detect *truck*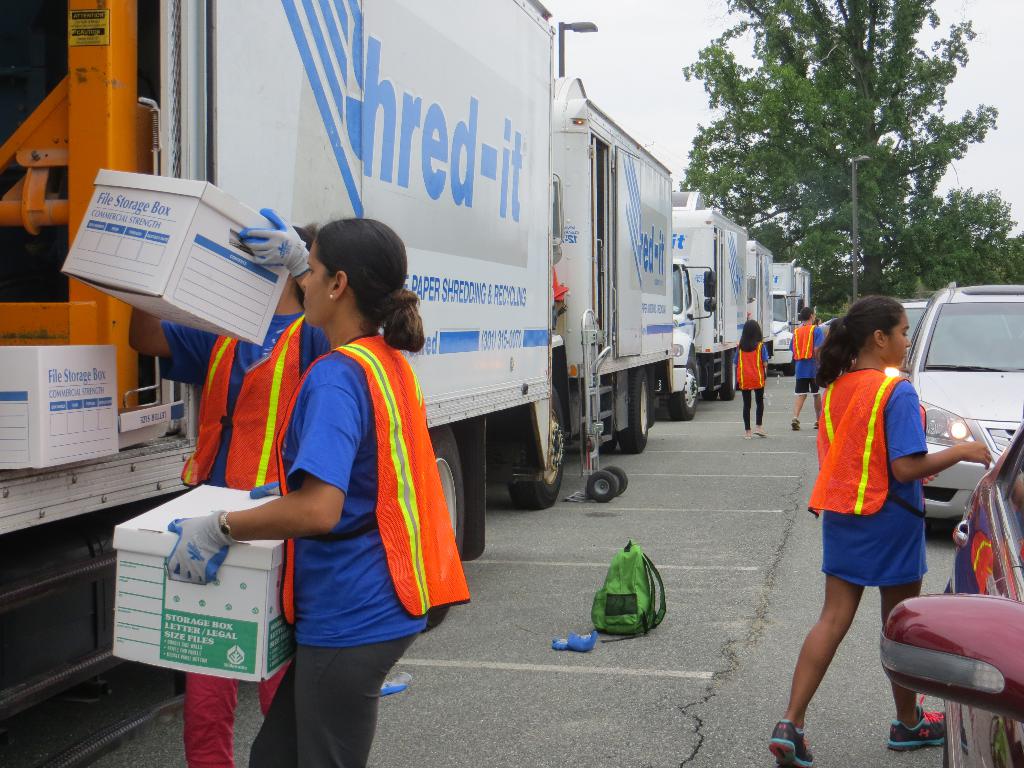
bbox=(659, 193, 750, 422)
